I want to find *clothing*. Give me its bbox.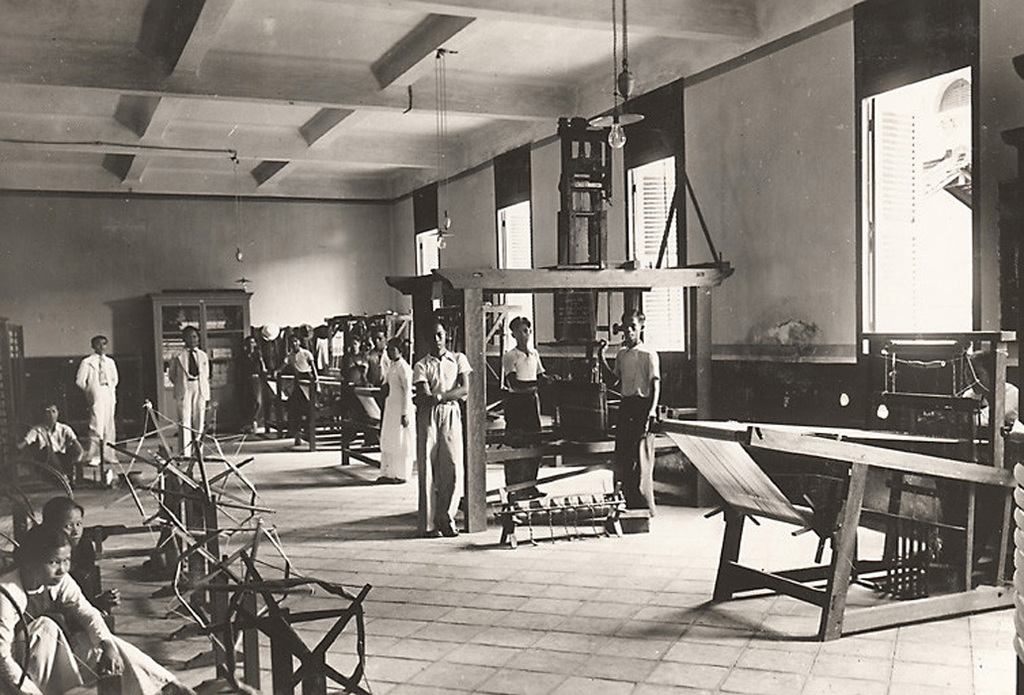
x1=53, y1=529, x2=96, y2=600.
